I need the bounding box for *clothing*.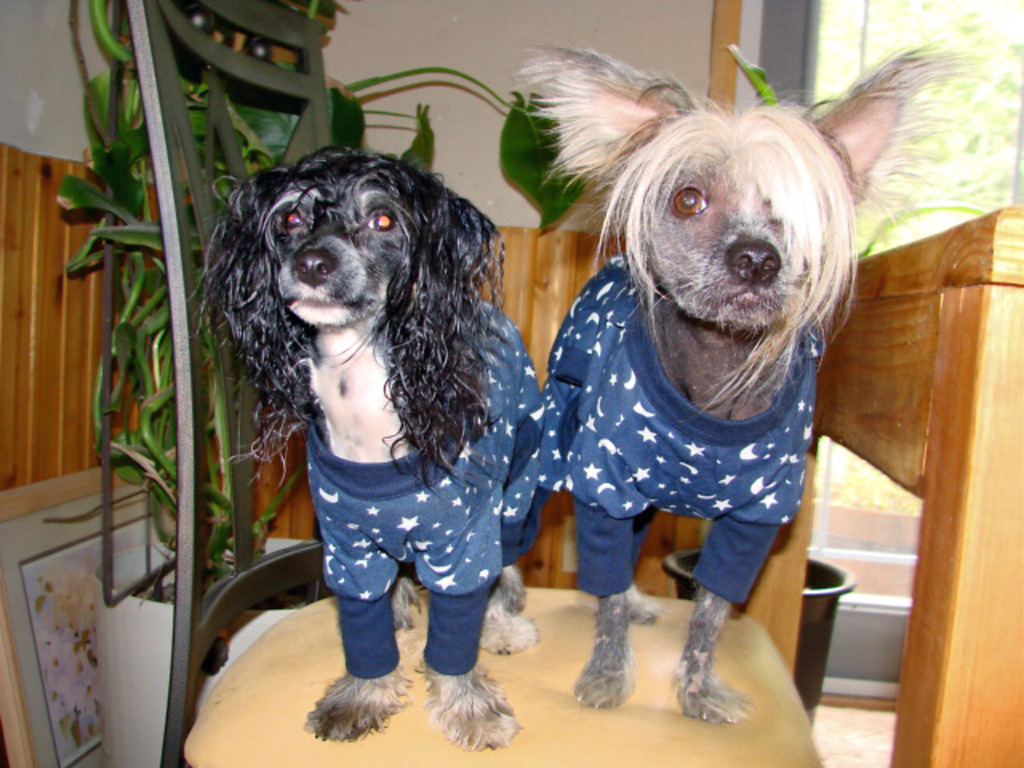
Here it is: <region>544, 254, 826, 603</region>.
